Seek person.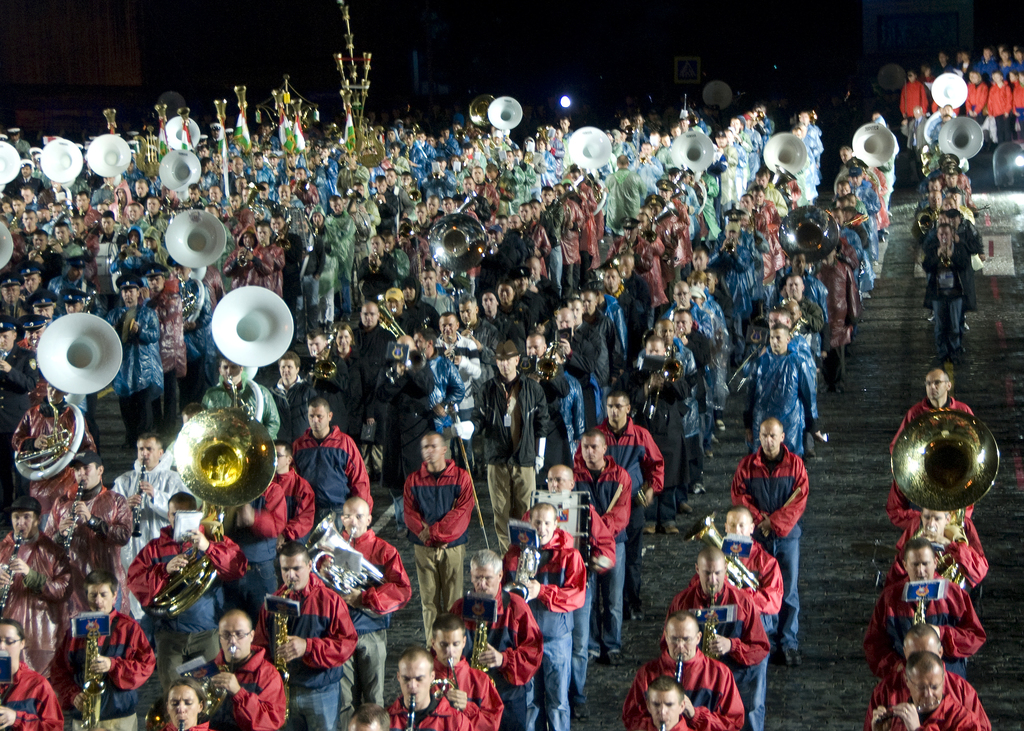
(x1=877, y1=503, x2=987, y2=598).
